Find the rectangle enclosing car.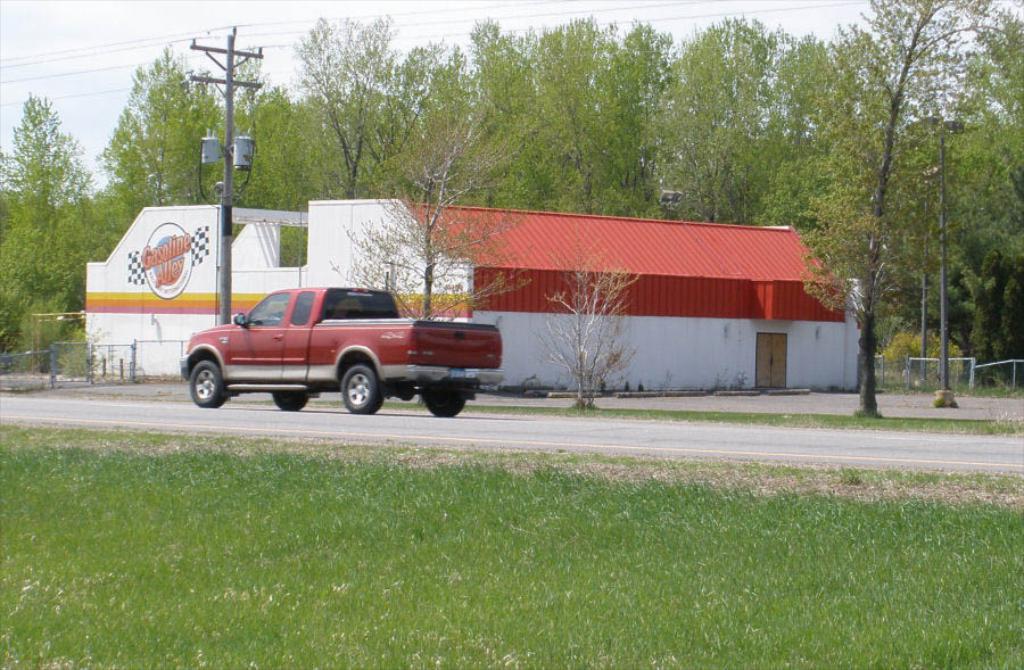
[left=179, top=278, right=499, bottom=417].
